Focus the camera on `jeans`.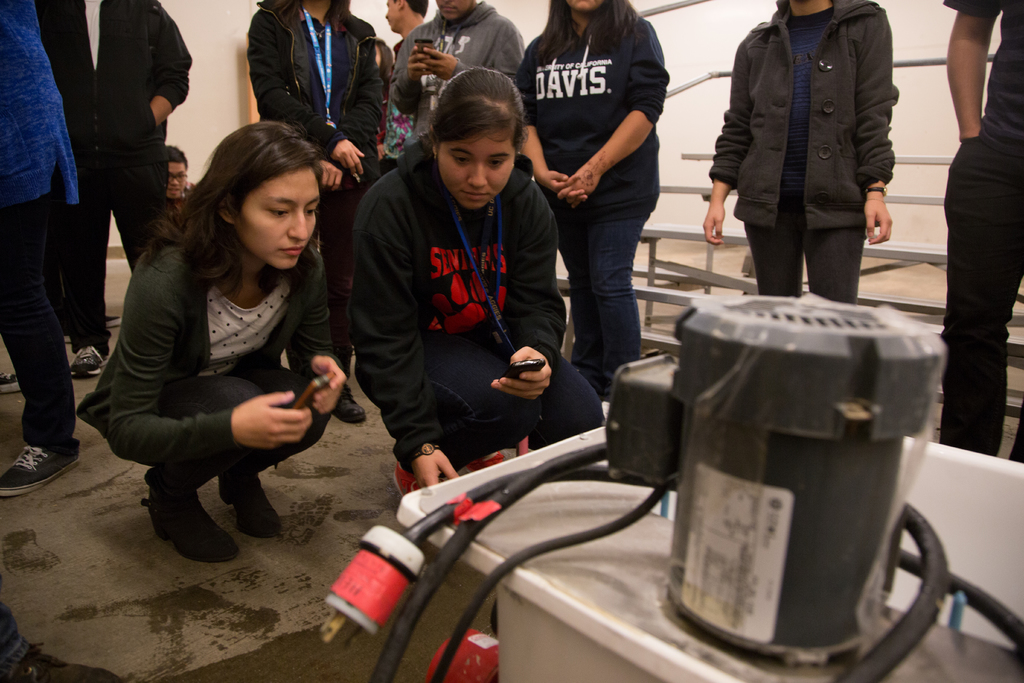
Focus region: (x1=0, y1=187, x2=73, y2=445).
